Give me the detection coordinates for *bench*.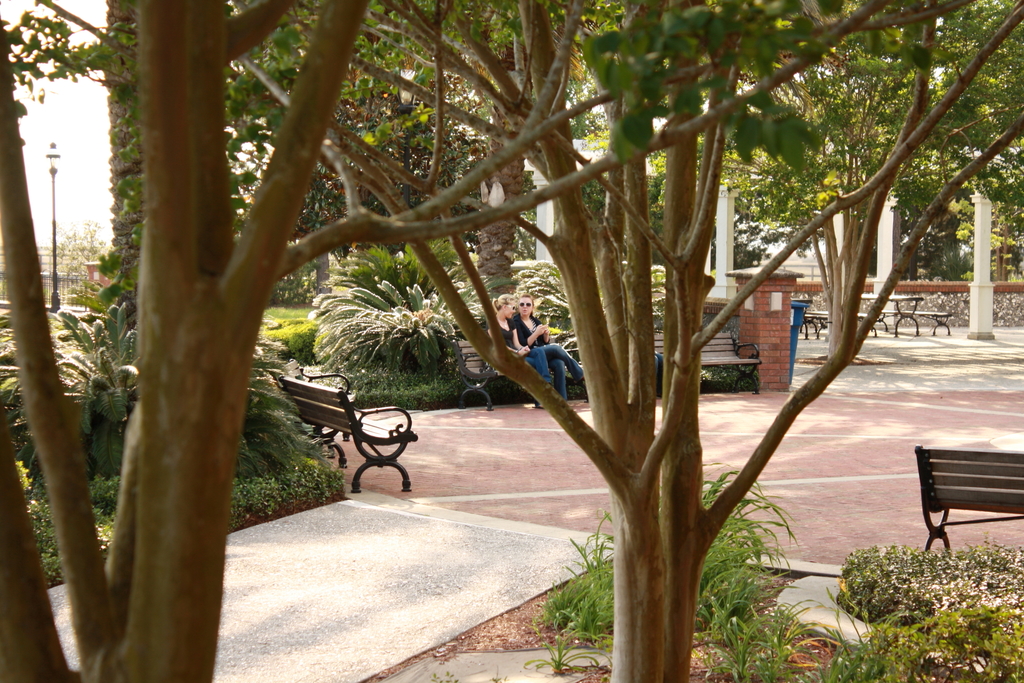
<box>913,441,1023,551</box>.
